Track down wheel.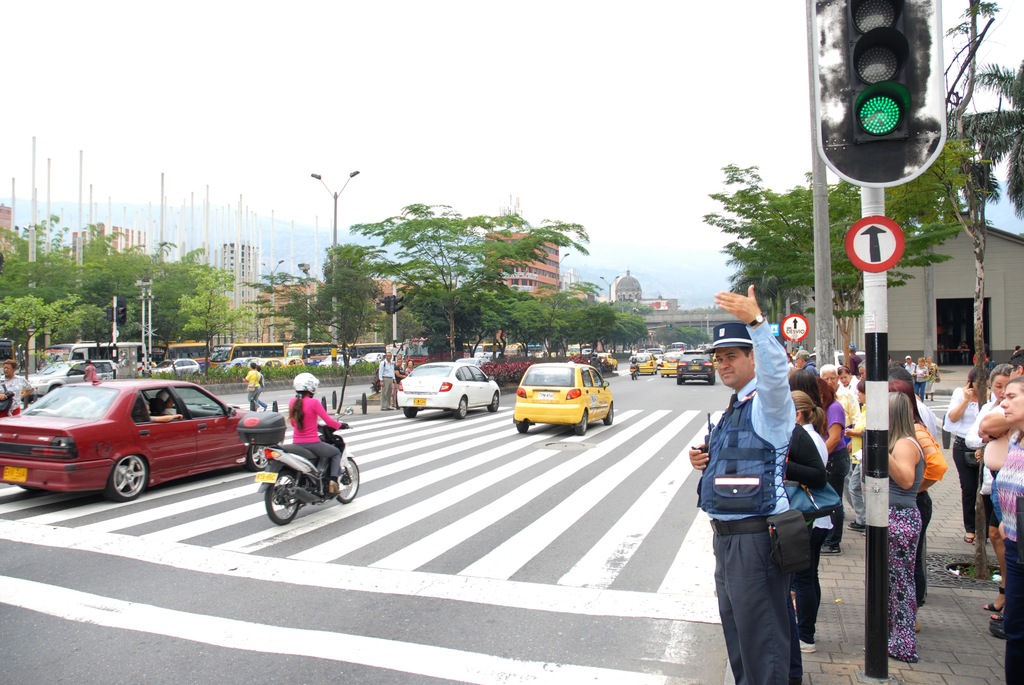
Tracked to box=[604, 406, 611, 425].
